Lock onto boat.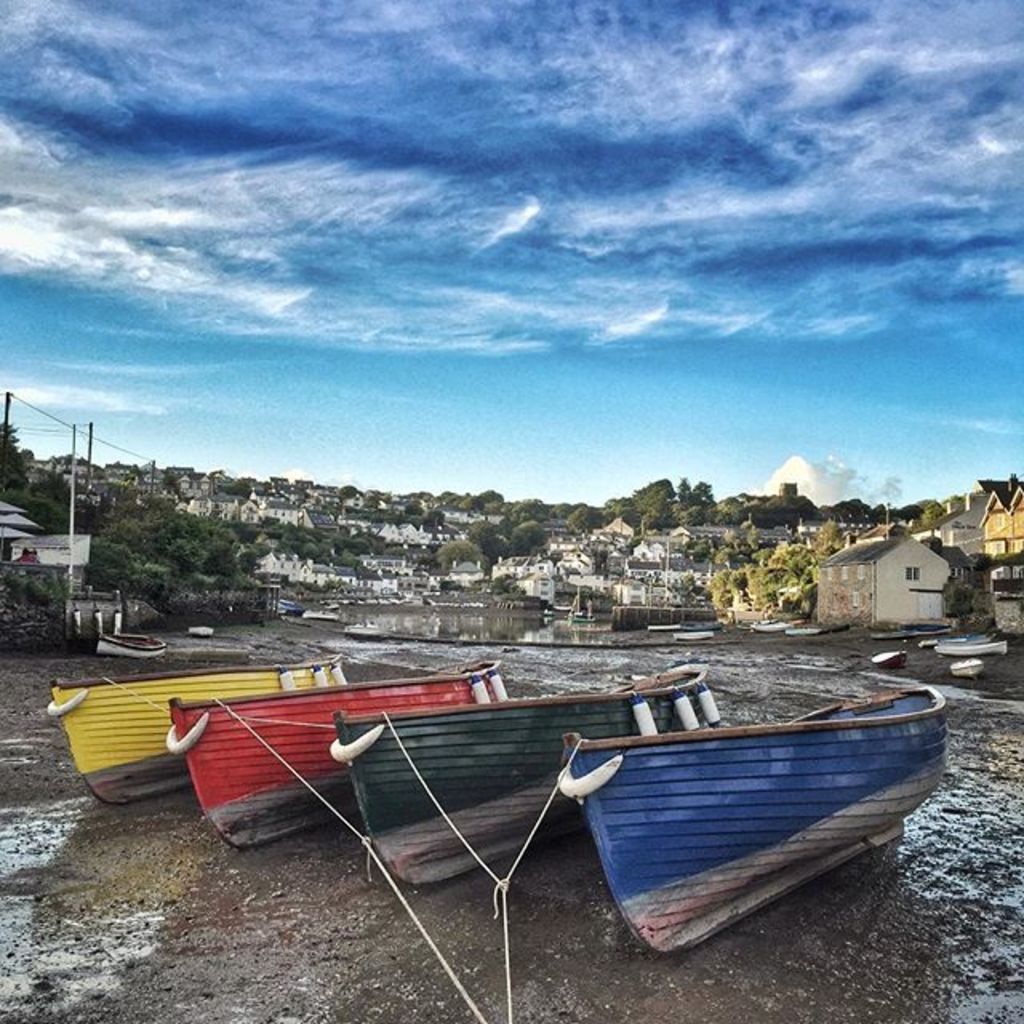
Locked: [left=181, top=658, right=502, bottom=848].
